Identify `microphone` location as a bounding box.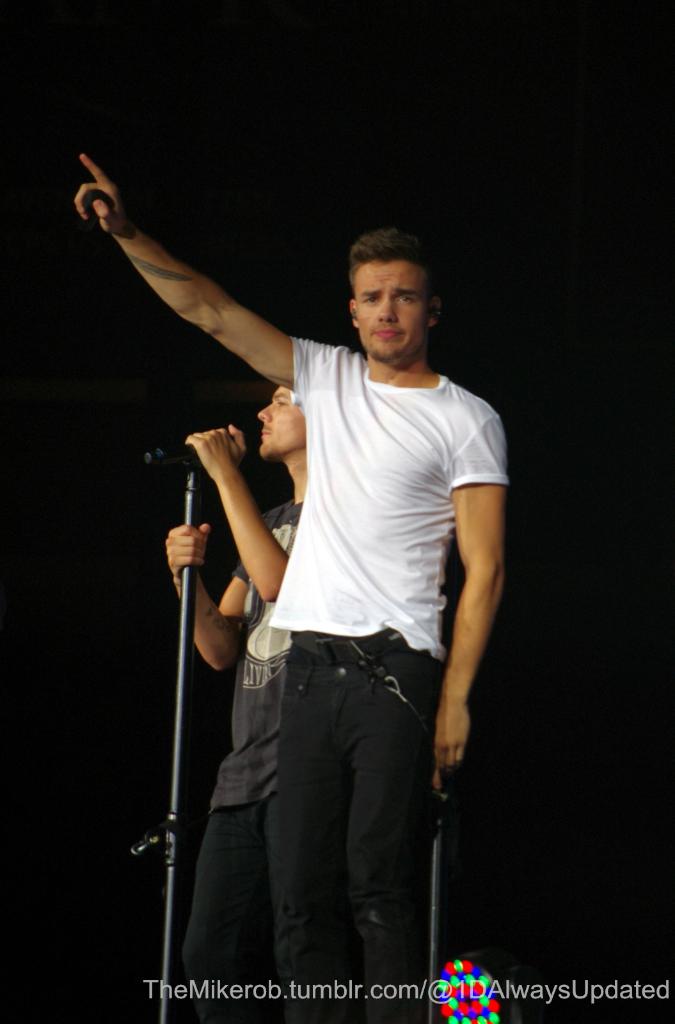
rect(125, 436, 253, 486).
